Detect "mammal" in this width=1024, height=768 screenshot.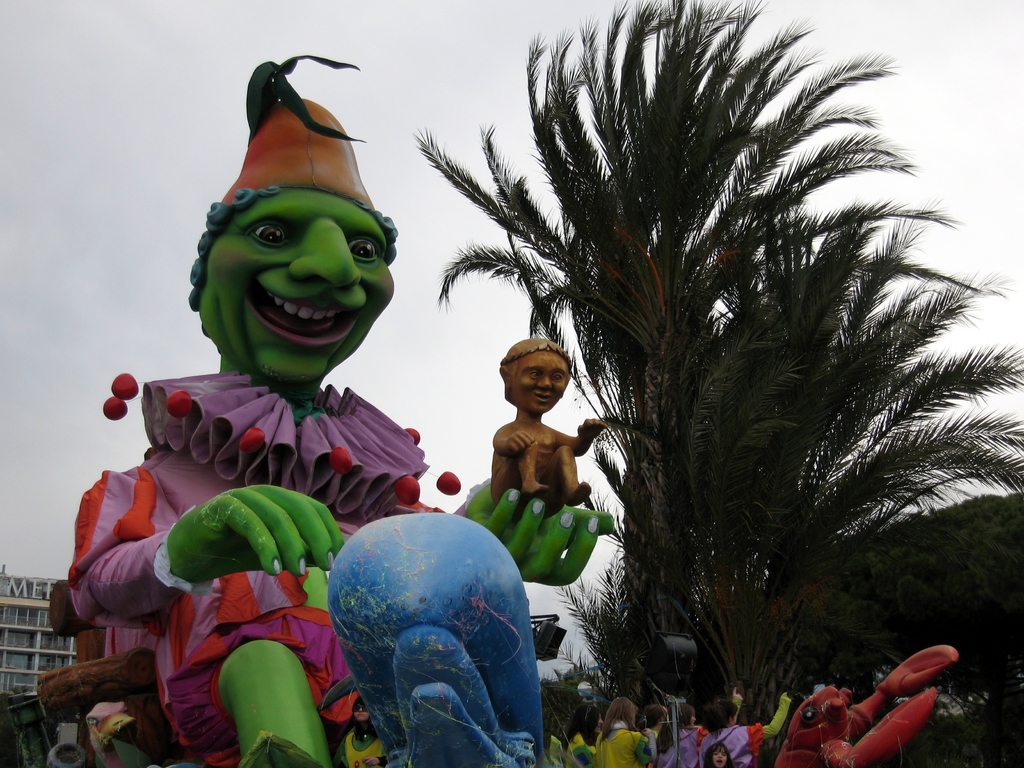
Detection: bbox(641, 701, 665, 767).
